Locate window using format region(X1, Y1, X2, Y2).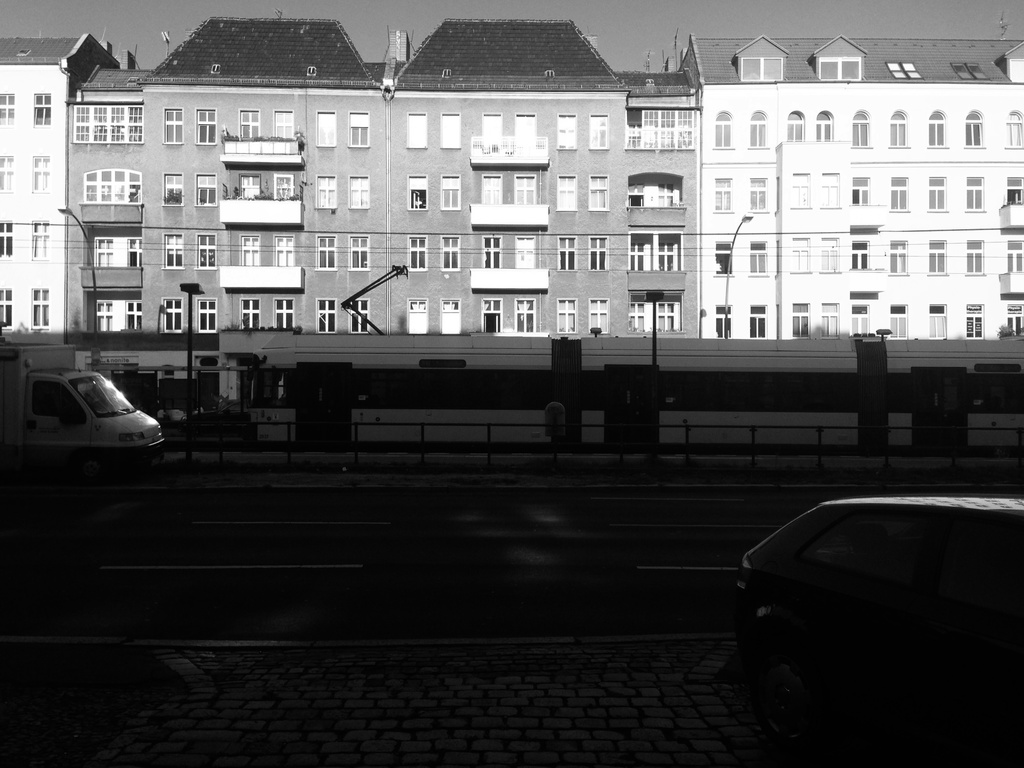
region(317, 108, 337, 145).
